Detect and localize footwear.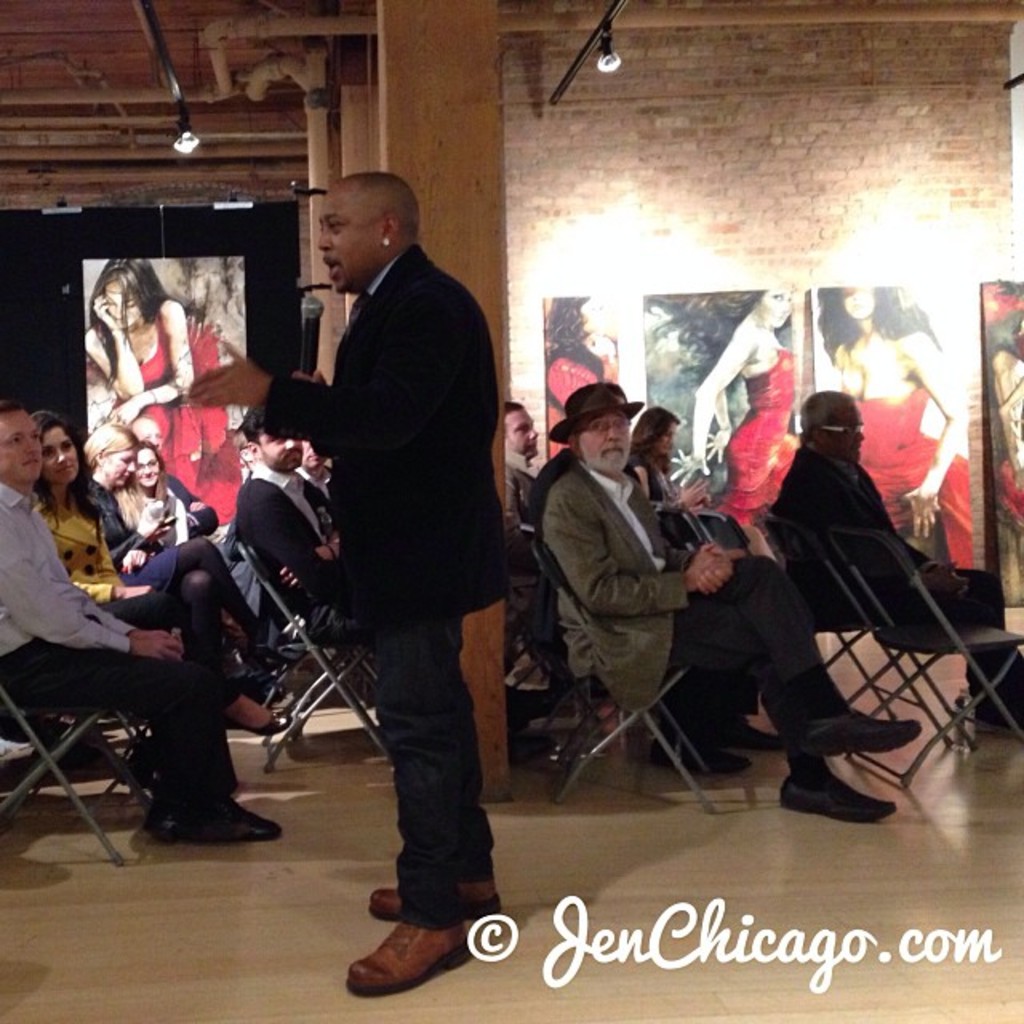
Localized at (left=715, top=718, right=792, bottom=747).
